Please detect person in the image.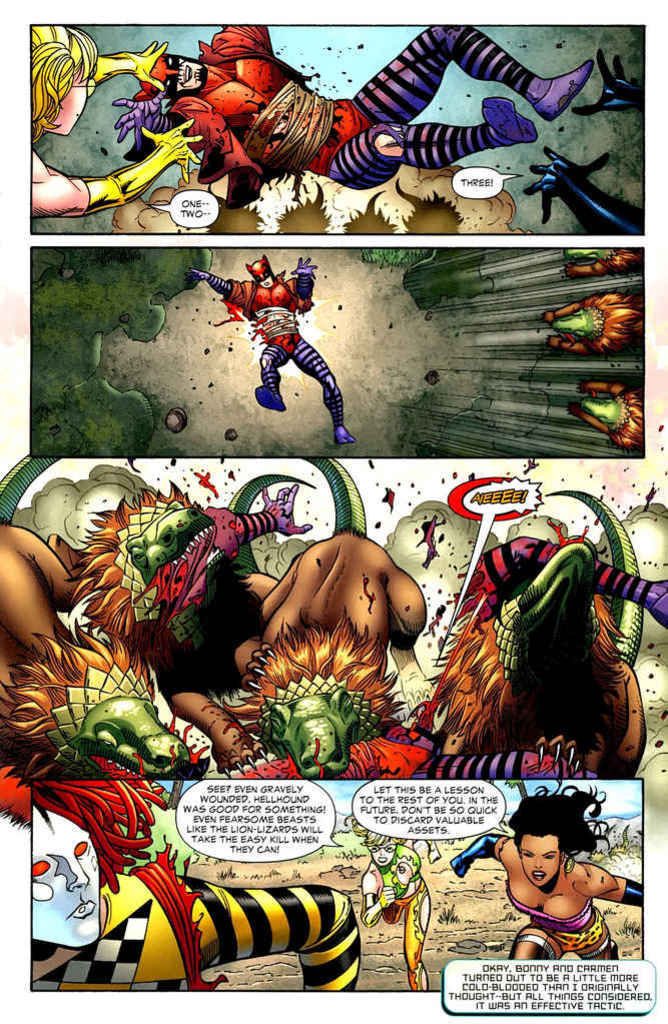
36/780/363/993.
